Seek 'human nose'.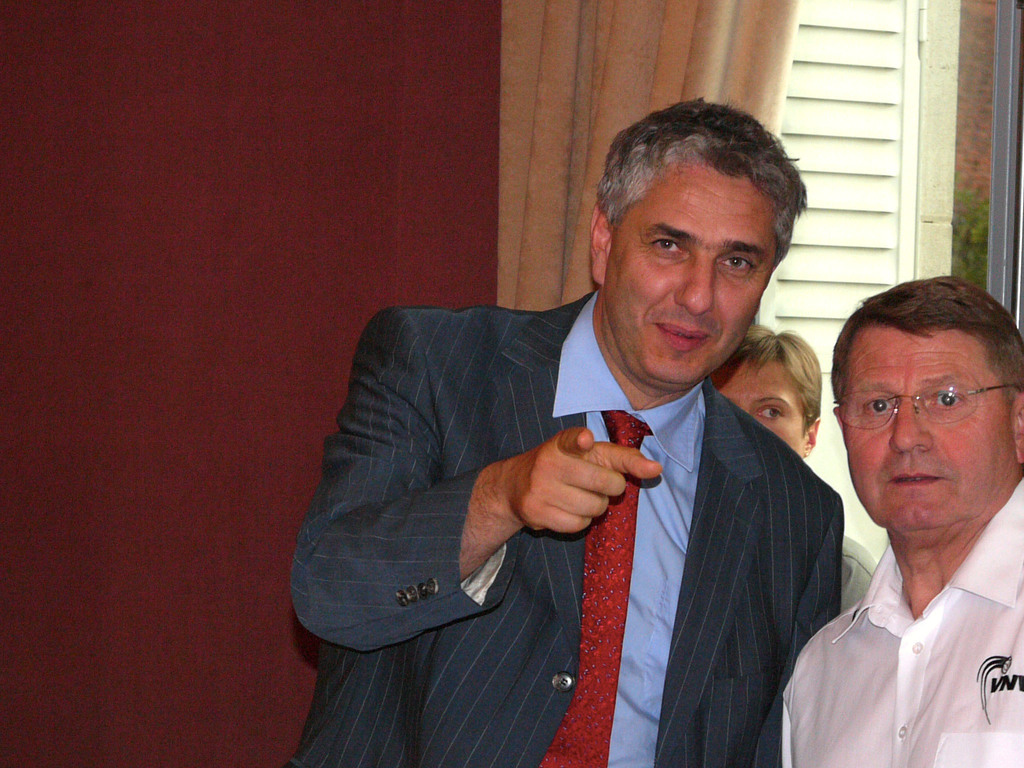
674, 257, 714, 316.
